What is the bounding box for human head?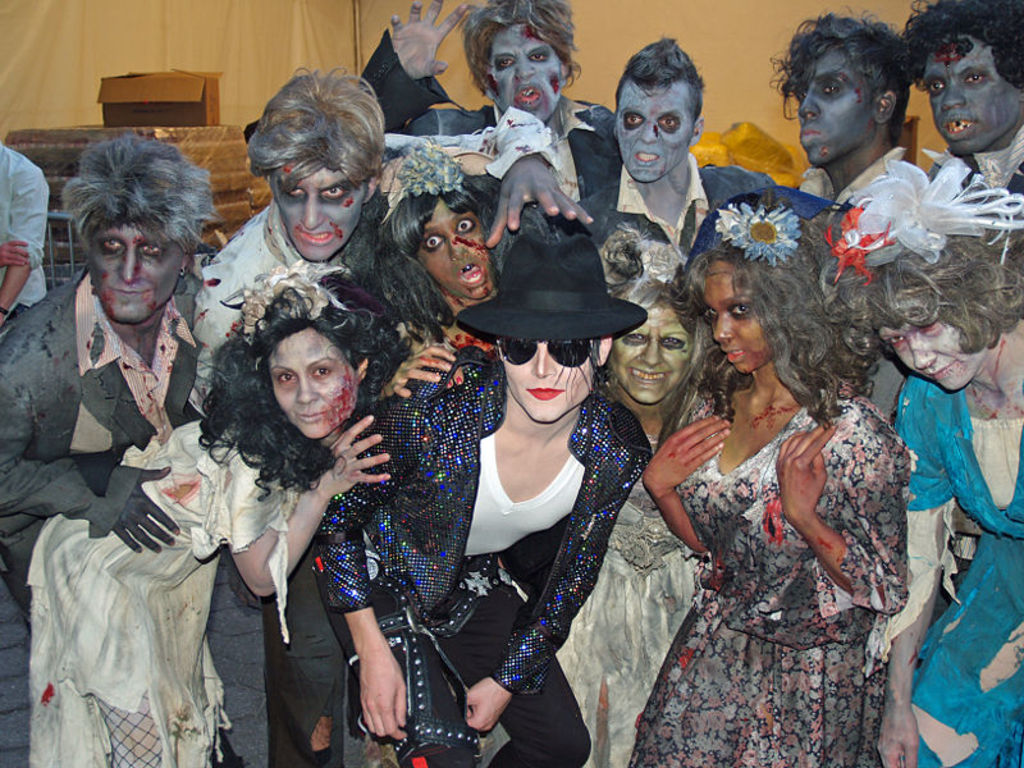
bbox=[602, 234, 705, 403].
